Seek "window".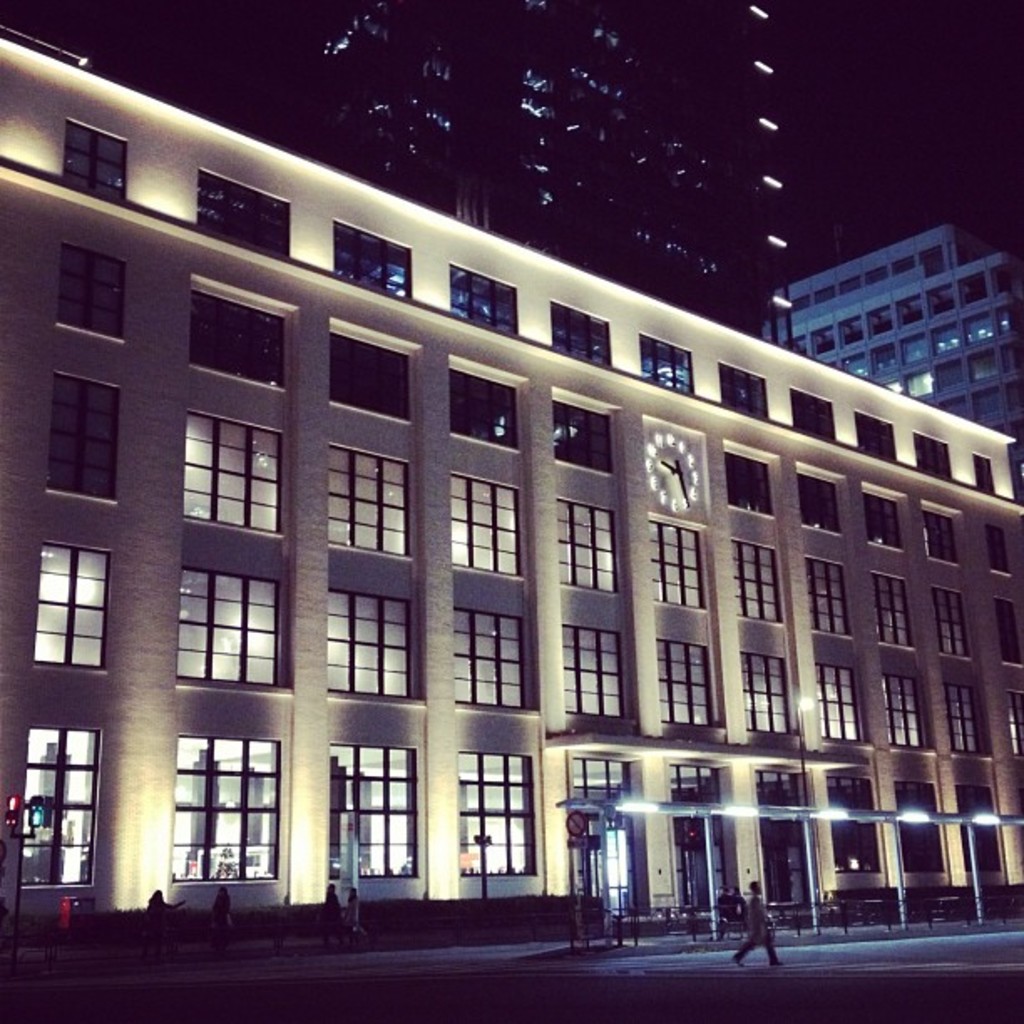
996 599 1022 668.
